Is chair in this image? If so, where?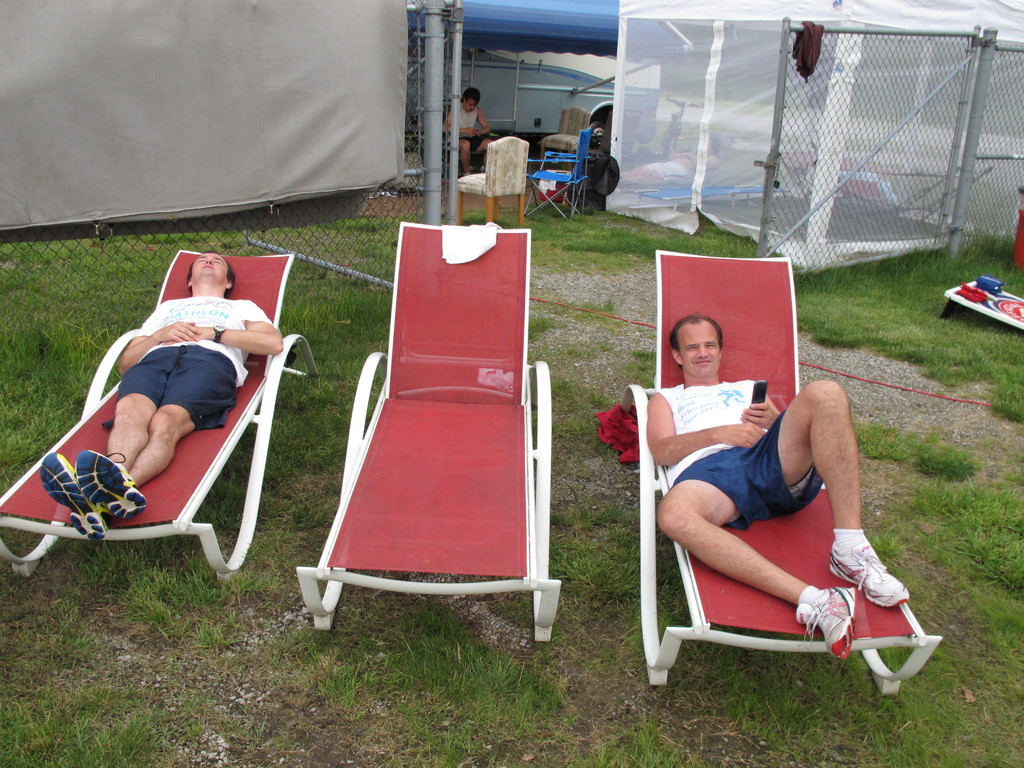
Yes, at bbox=[0, 250, 318, 584].
